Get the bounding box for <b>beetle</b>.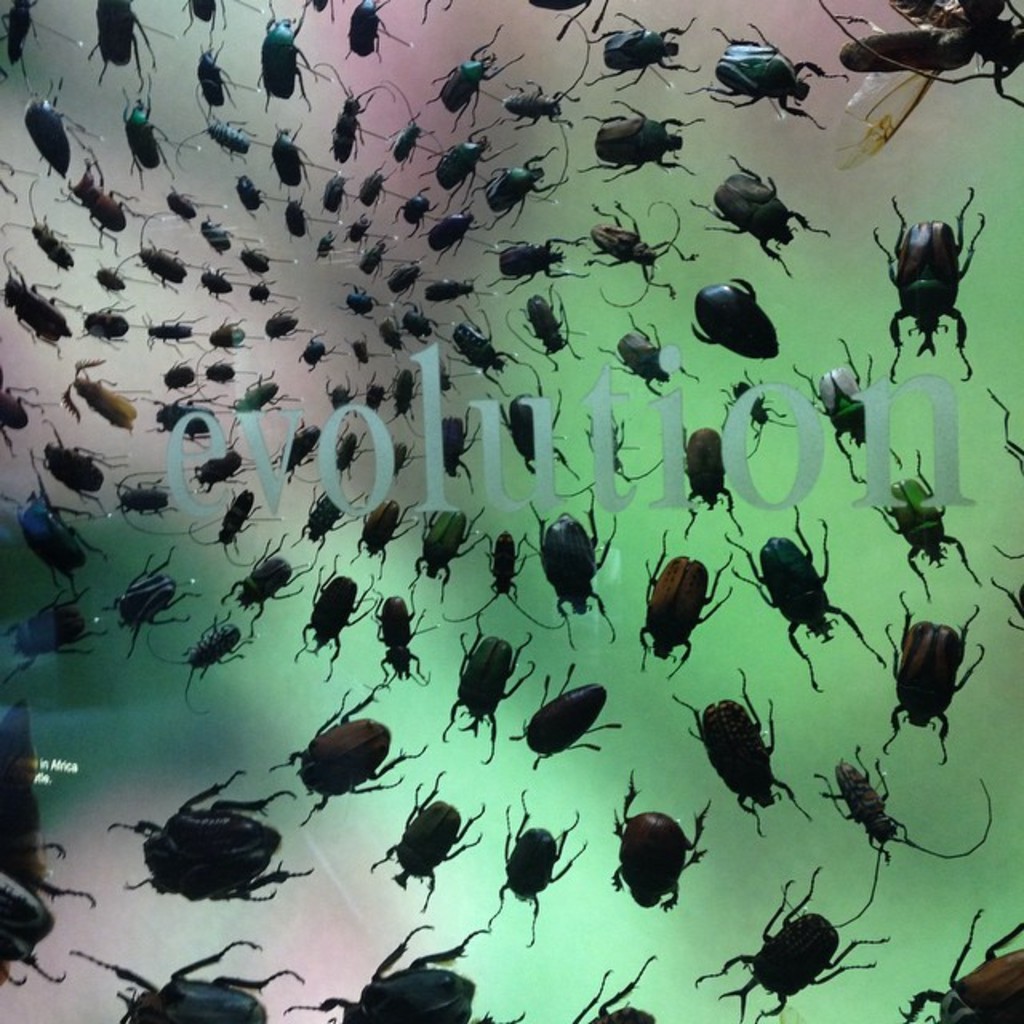
251, 0, 333, 110.
